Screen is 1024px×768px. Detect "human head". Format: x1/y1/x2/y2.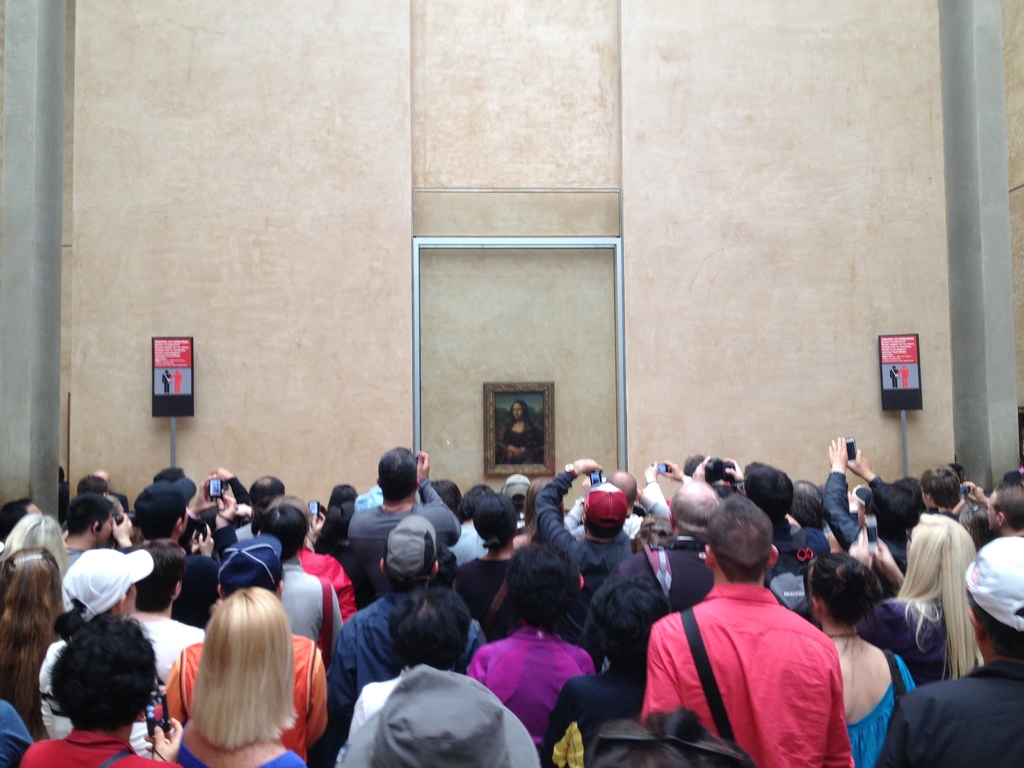
198/581/292/715.
